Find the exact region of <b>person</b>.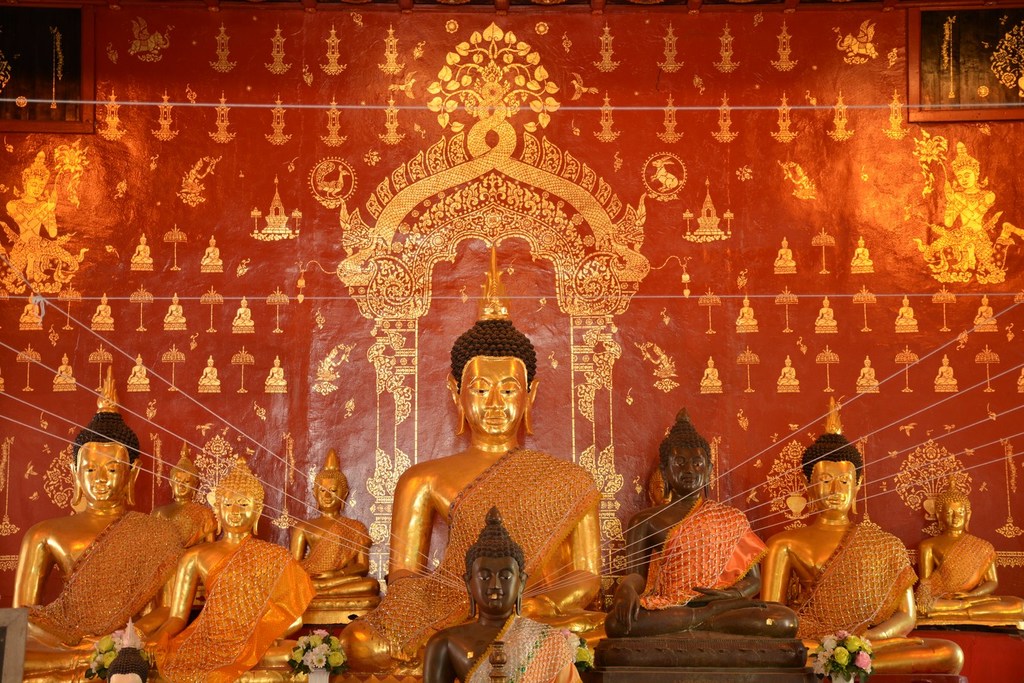
Exact region: {"x1": 972, "y1": 291, "x2": 997, "y2": 325}.
